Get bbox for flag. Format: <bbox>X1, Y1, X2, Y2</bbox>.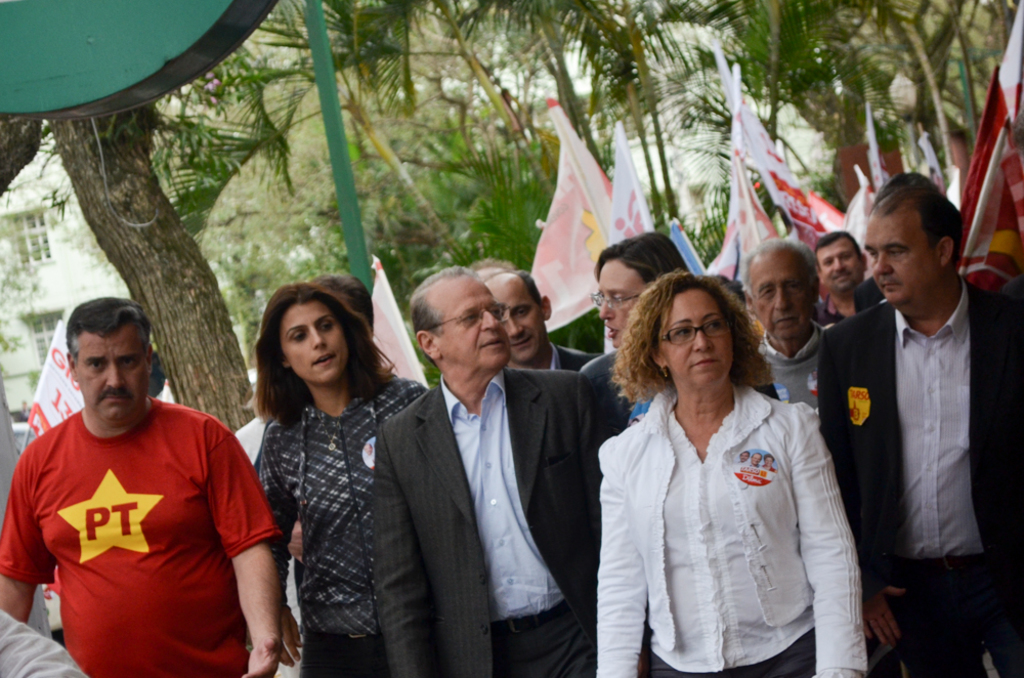
<bbox>541, 94, 636, 323</bbox>.
